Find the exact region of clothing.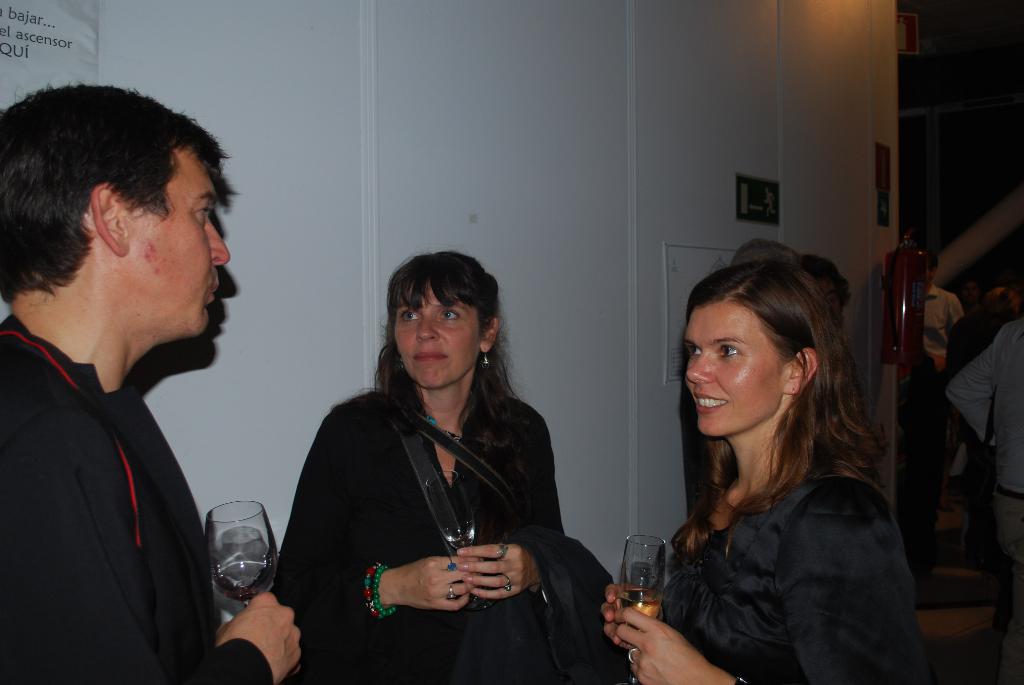
Exact region: <box>924,287,963,374</box>.
